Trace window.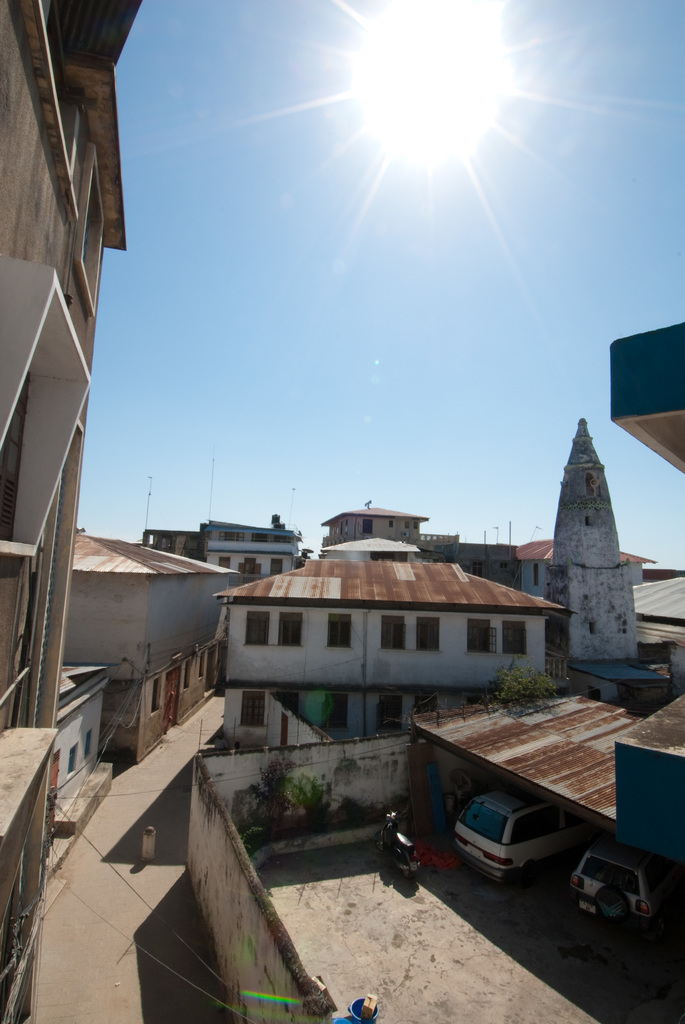
Traced to pyautogui.locateOnScreen(235, 691, 269, 728).
